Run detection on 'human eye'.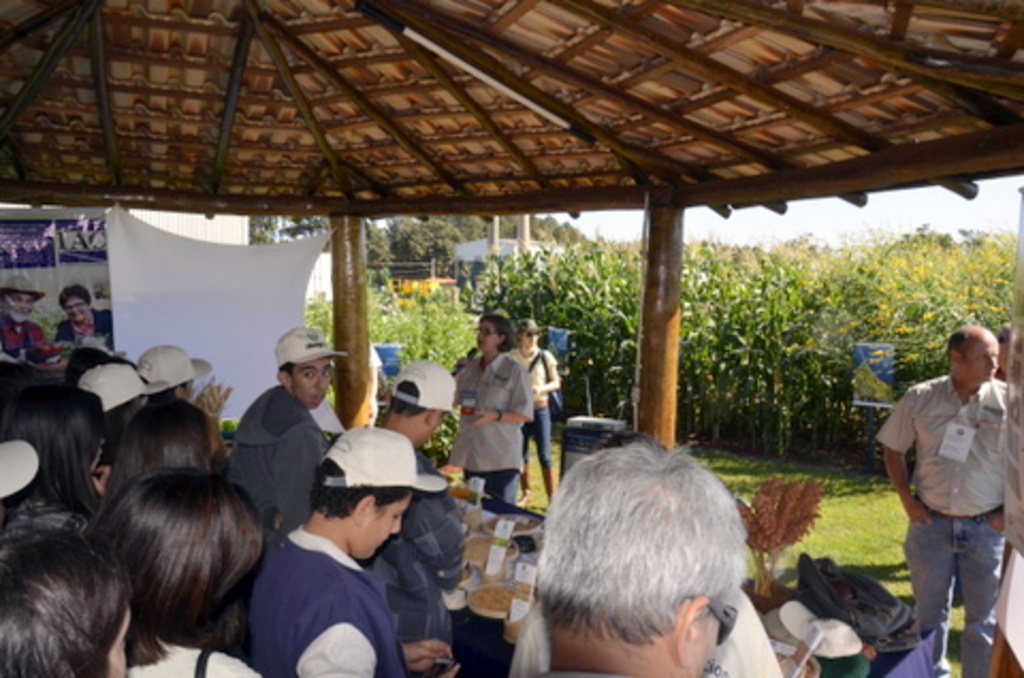
Result: 301, 367, 316, 384.
